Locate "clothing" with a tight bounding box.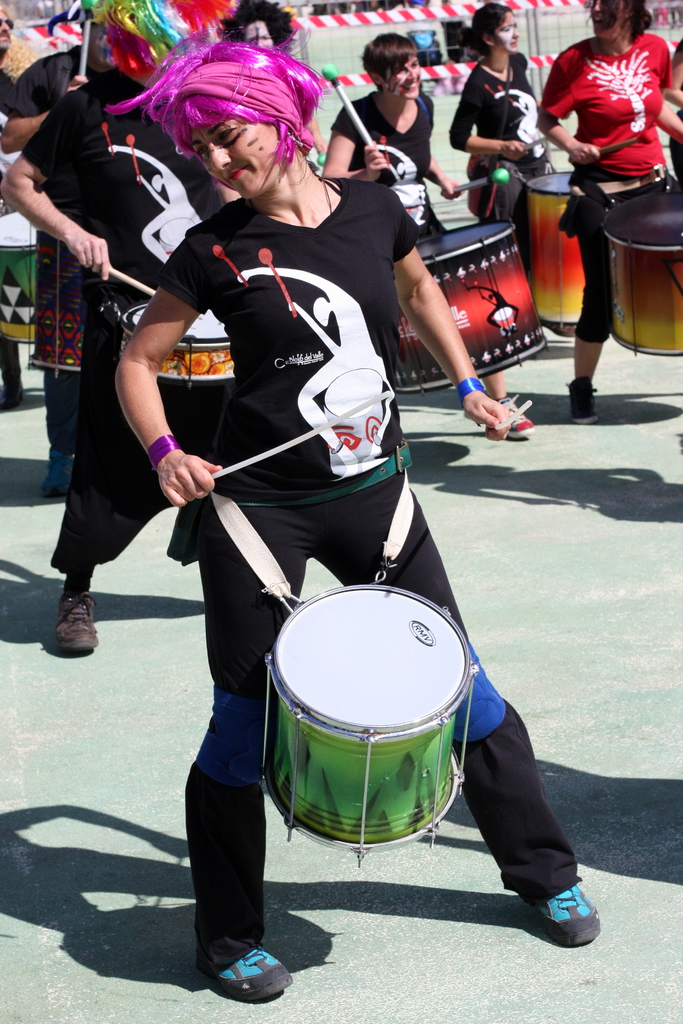
pyautogui.locateOnScreen(158, 173, 422, 500).
